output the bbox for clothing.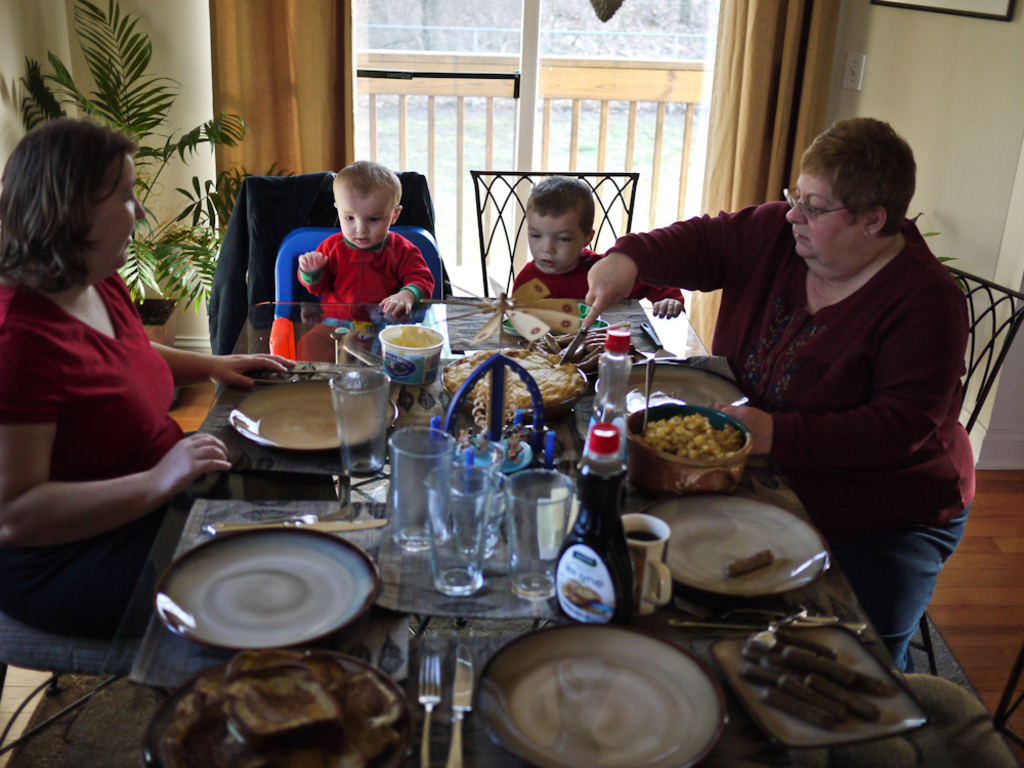
box(820, 512, 970, 674).
